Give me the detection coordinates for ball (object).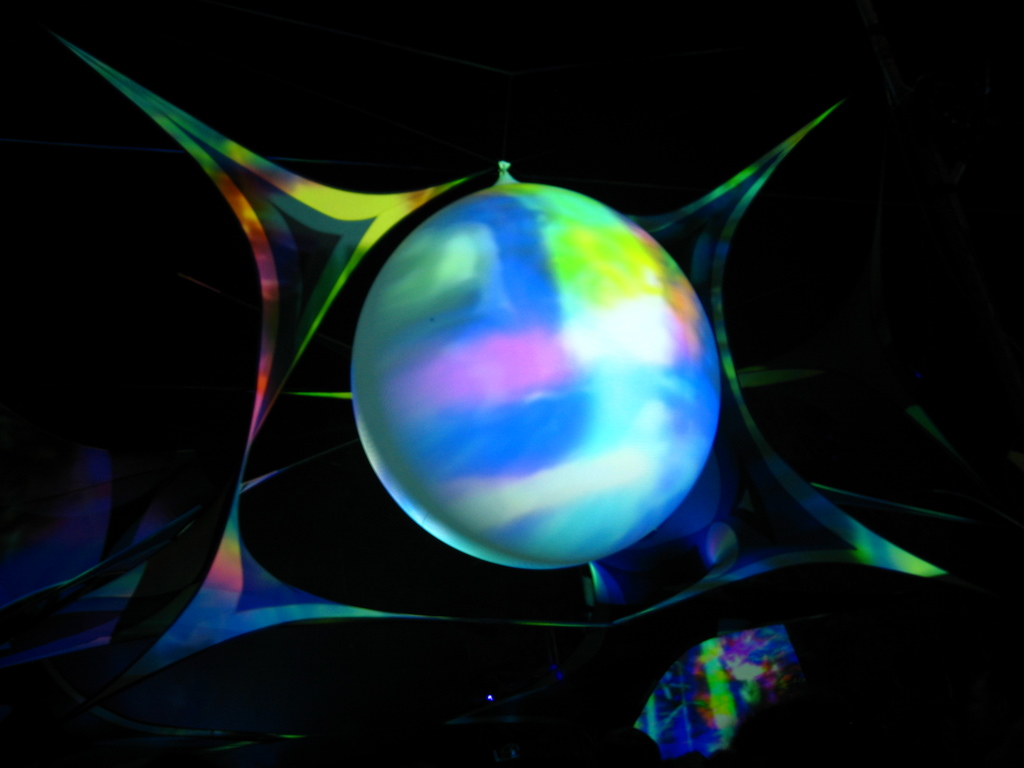
BBox(353, 164, 727, 572).
